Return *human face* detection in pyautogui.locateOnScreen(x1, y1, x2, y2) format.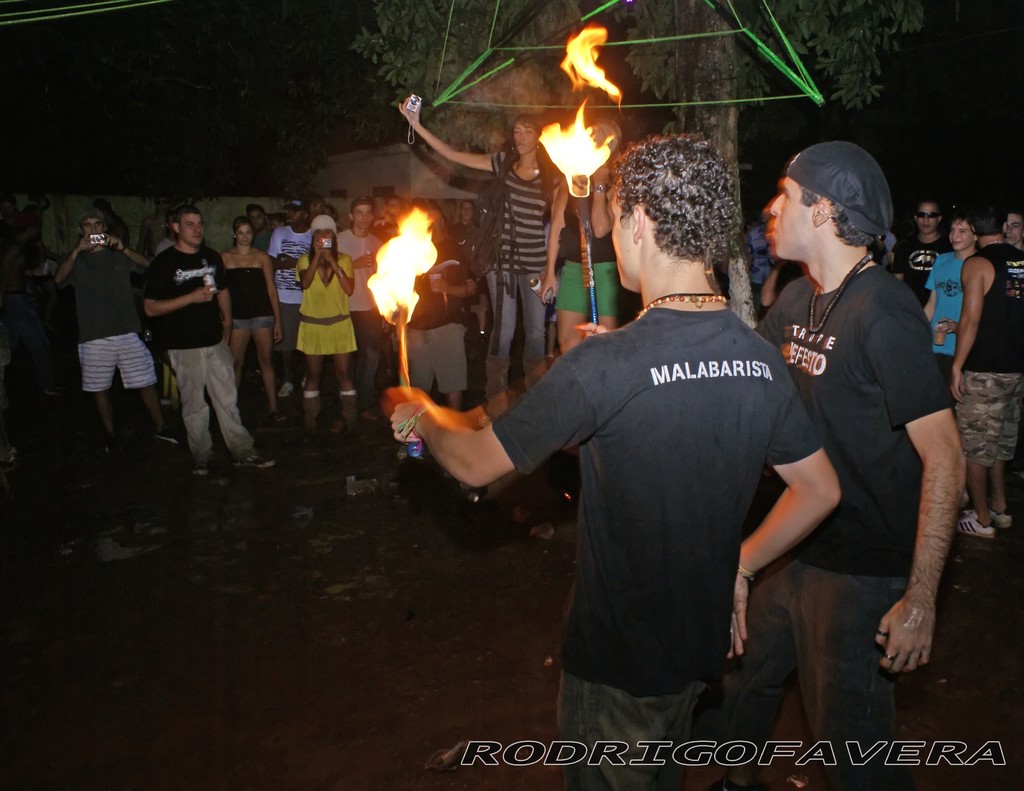
pyautogui.locateOnScreen(458, 203, 474, 220).
